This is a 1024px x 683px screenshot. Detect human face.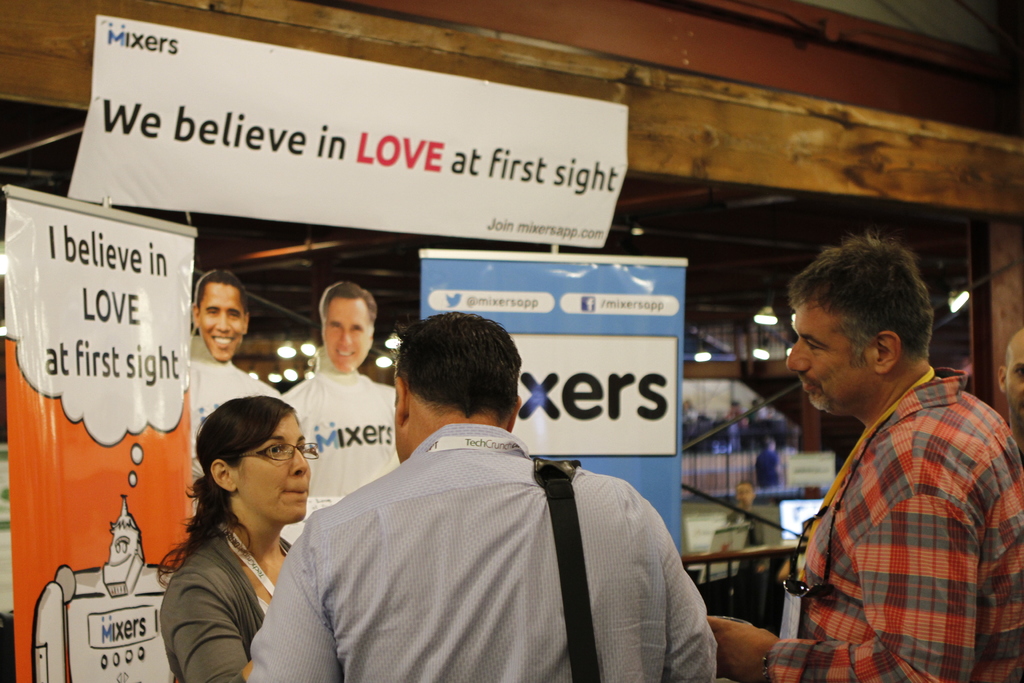
box(224, 414, 307, 516).
